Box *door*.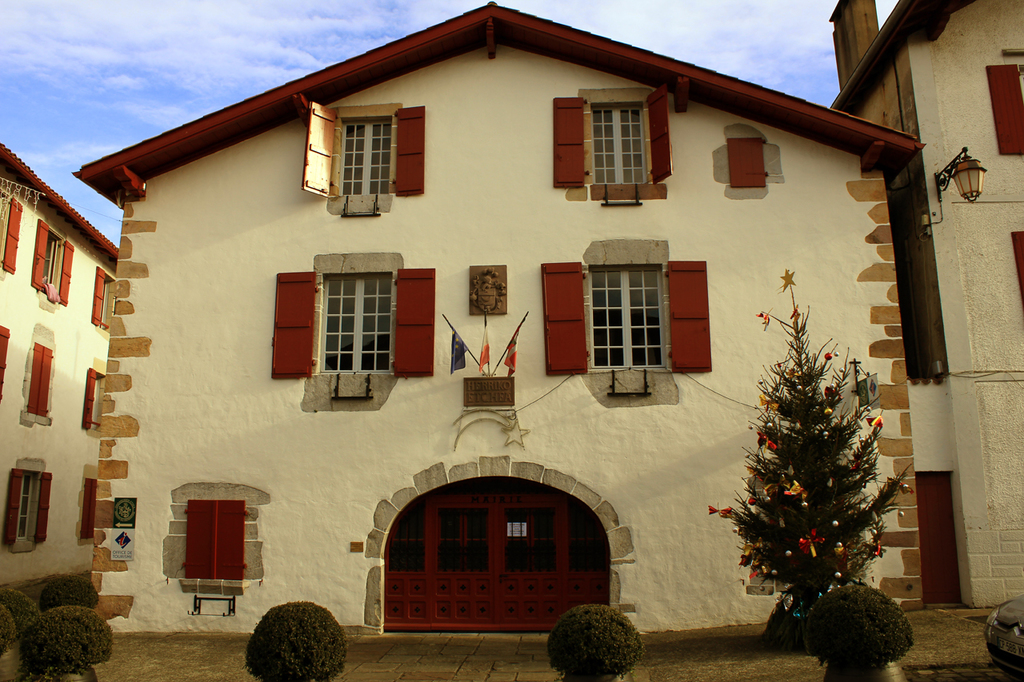
pyautogui.locateOnScreen(922, 470, 963, 608).
